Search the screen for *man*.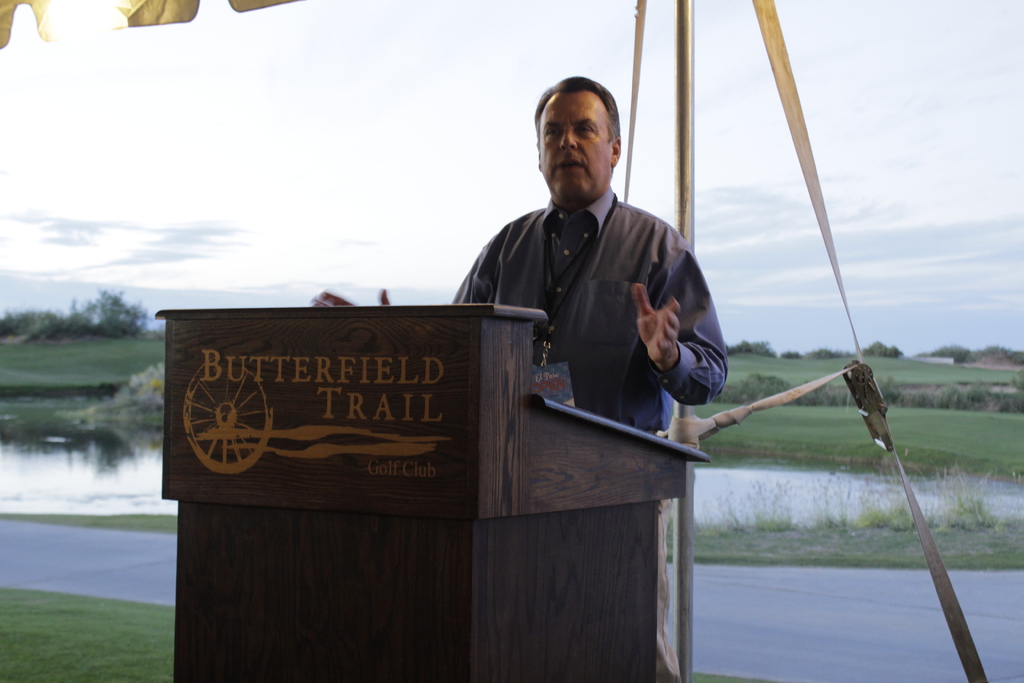
Found at <region>458, 163, 748, 468</region>.
